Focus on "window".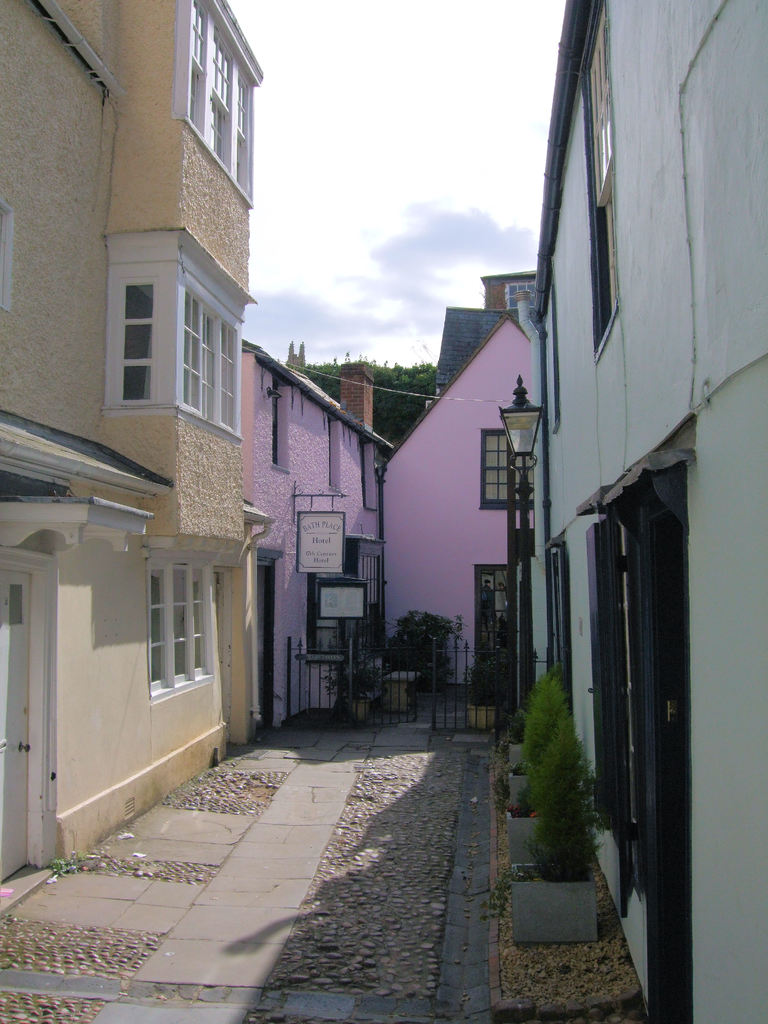
Focused at (476,431,533,511).
